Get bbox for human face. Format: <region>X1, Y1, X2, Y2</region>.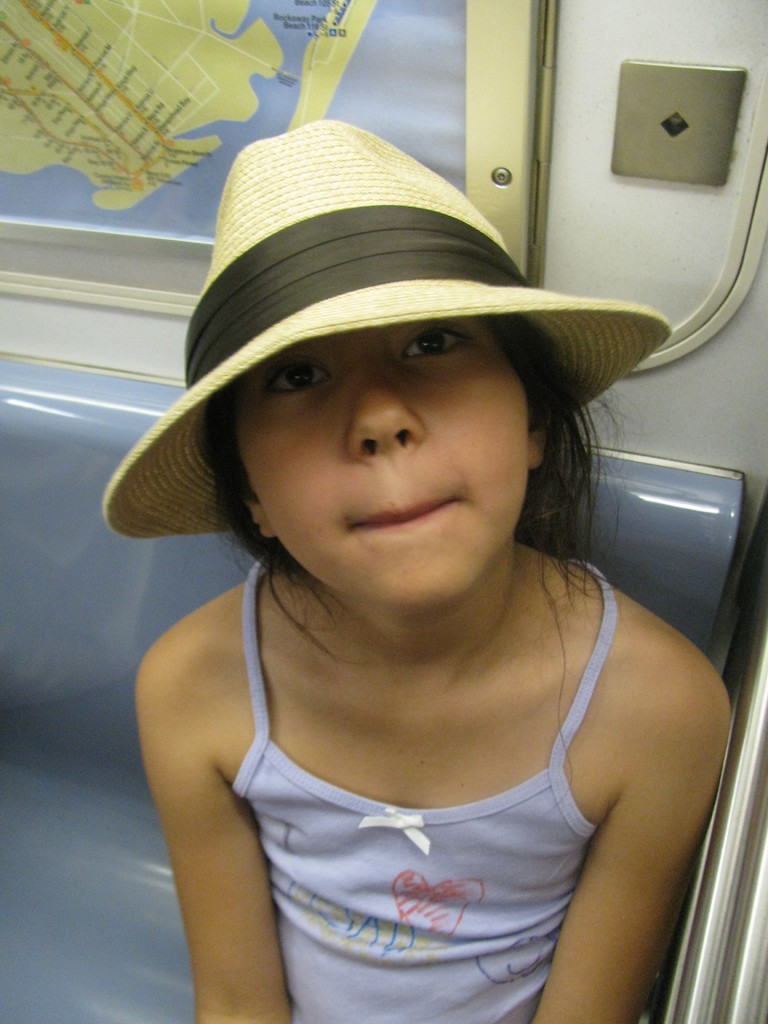
<region>238, 335, 532, 619</region>.
